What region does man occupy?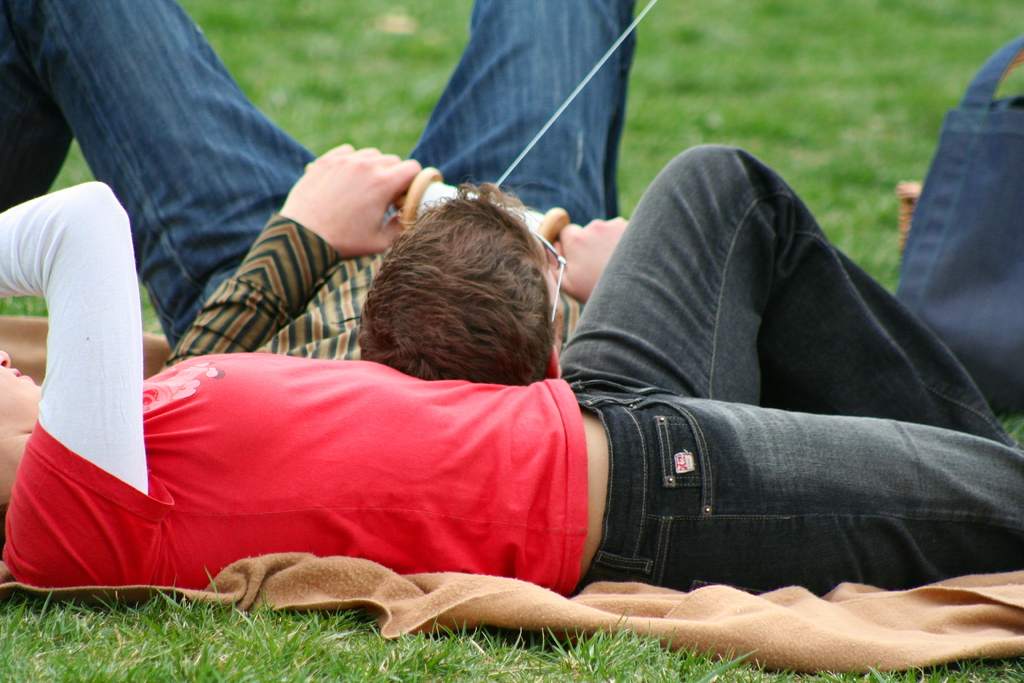
bbox(0, 0, 636, 373).
